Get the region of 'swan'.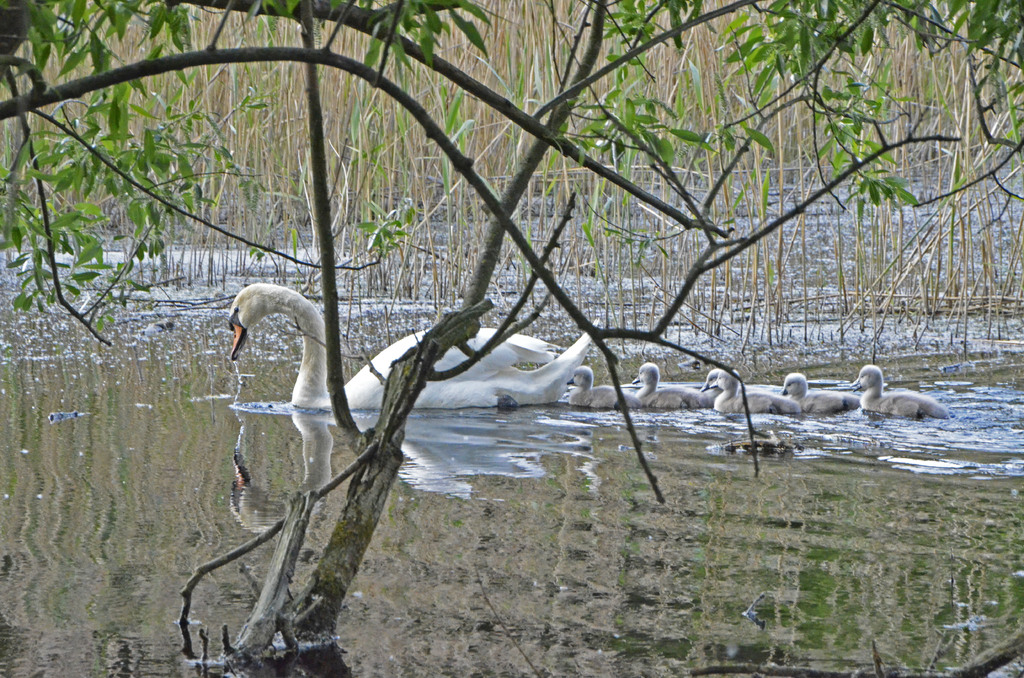
{"x1": 852, "y1": 362, "x2": 953, "y2": 428}.
